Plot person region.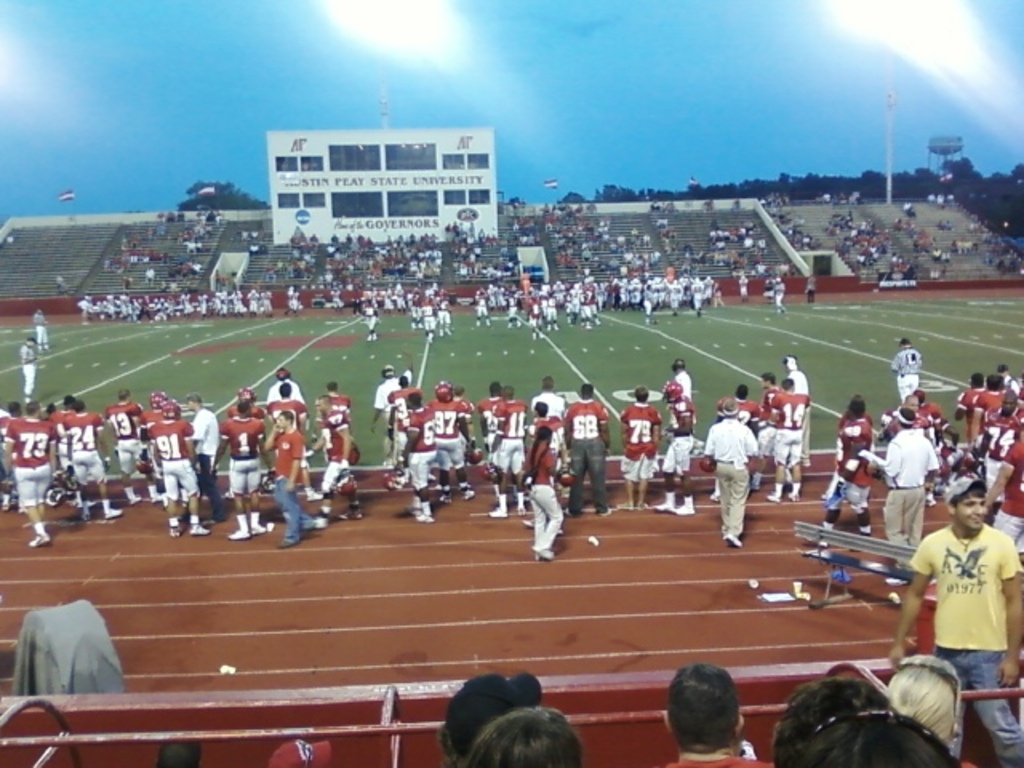
Plotted at [614, 386, 661, 514].
